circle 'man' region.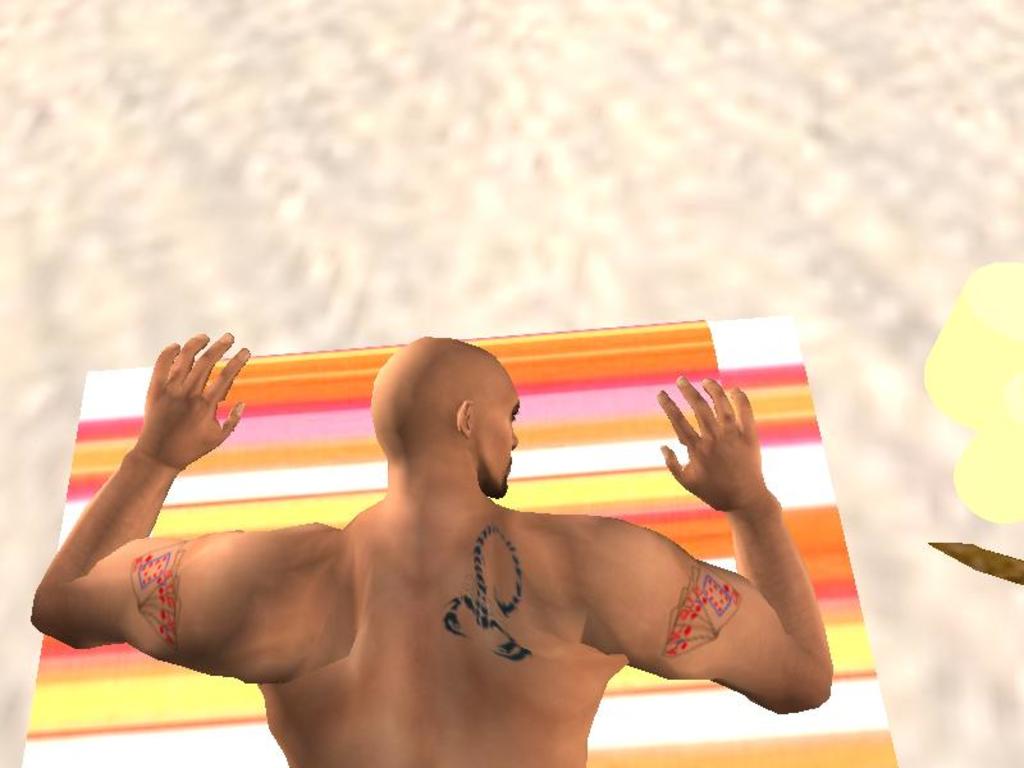
Region: 54,293,859,749.
